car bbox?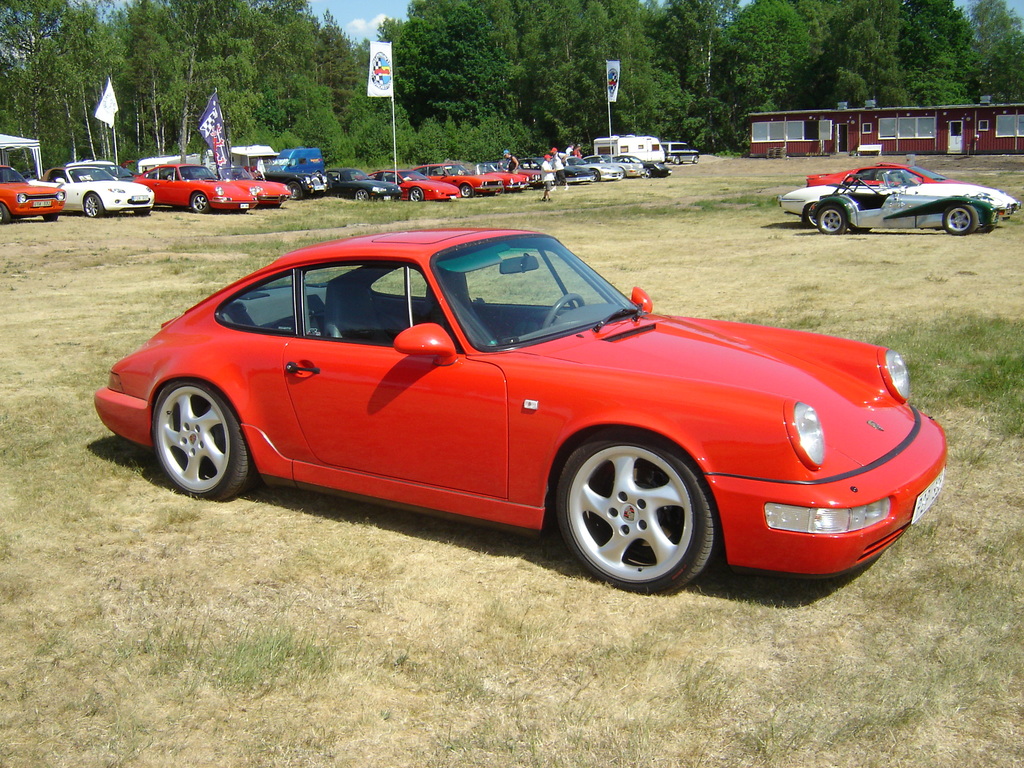
pyautogui.locateOnScreen(422, 159, 501, 199)
